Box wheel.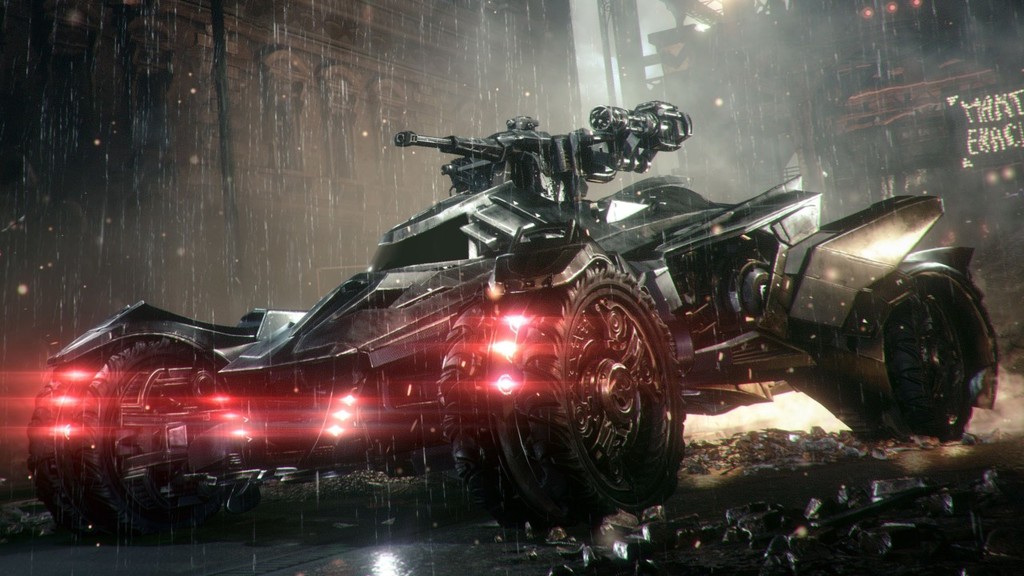
l=443, t=264, r=687, b=530.
